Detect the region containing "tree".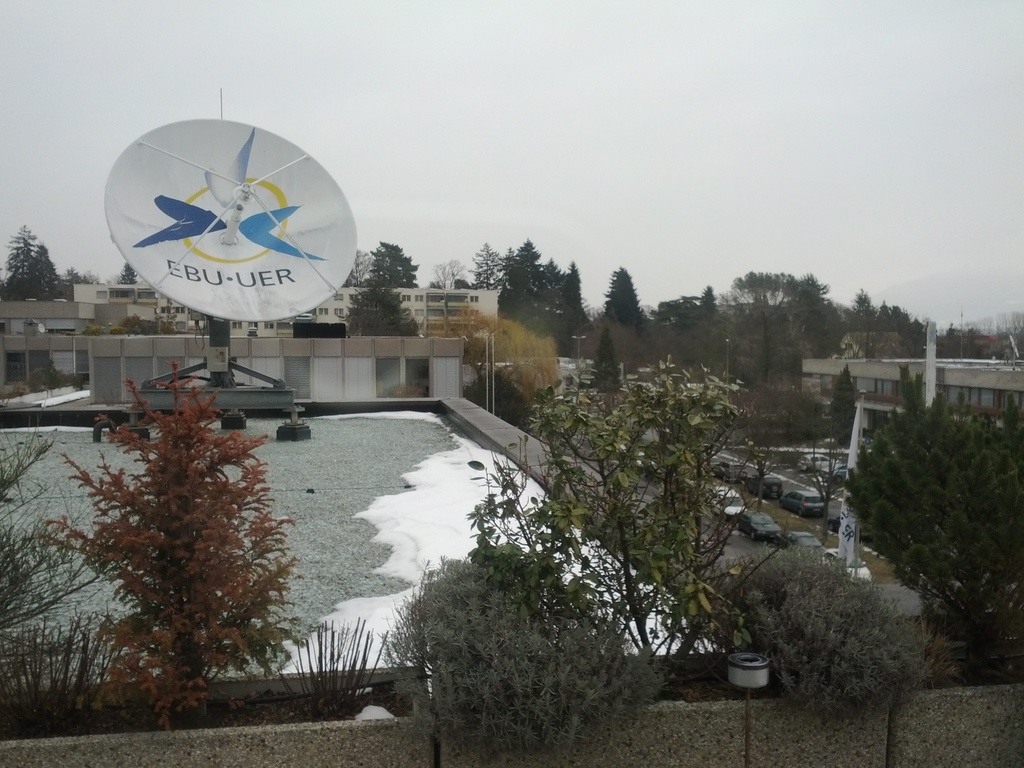
x1=600 y1=266 x2=641 y2=376.
